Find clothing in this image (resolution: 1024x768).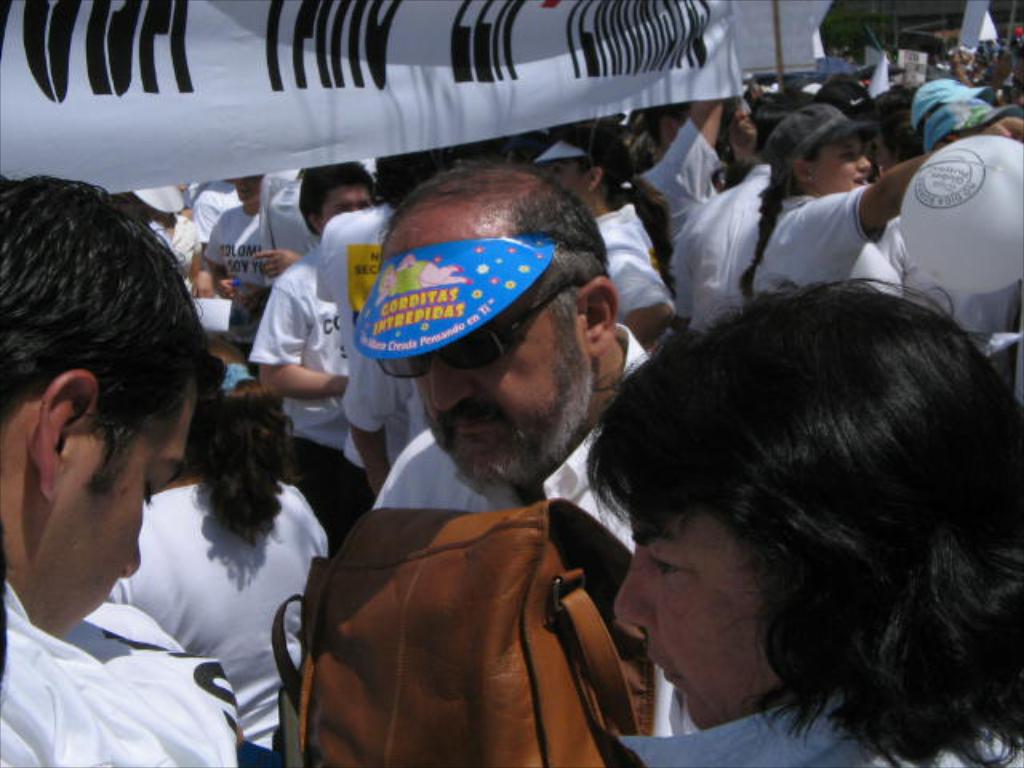
BBox(8, 114, 1022, 763).
